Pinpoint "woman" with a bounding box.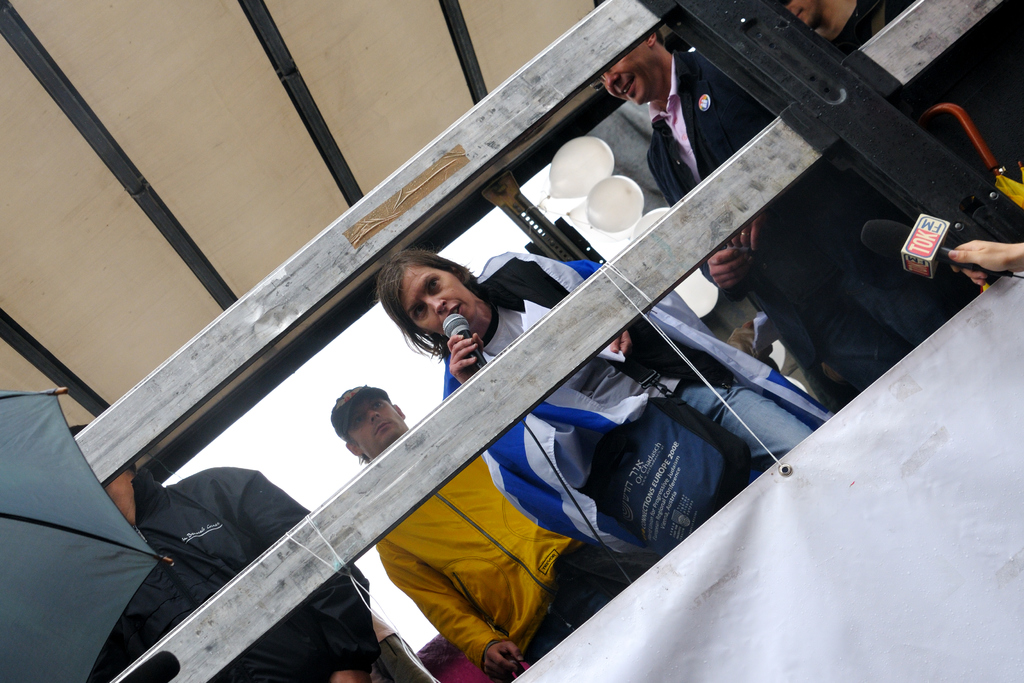
(x1=369, y1=240, x2=855, y2=621).
